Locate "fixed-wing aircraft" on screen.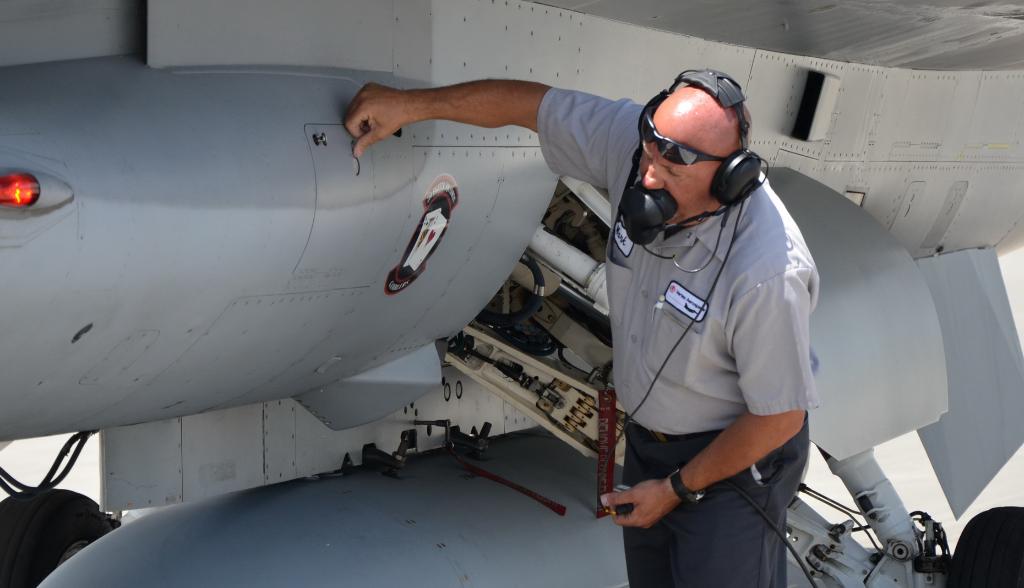
On screen at crop(0, 0, 1023, 587).
